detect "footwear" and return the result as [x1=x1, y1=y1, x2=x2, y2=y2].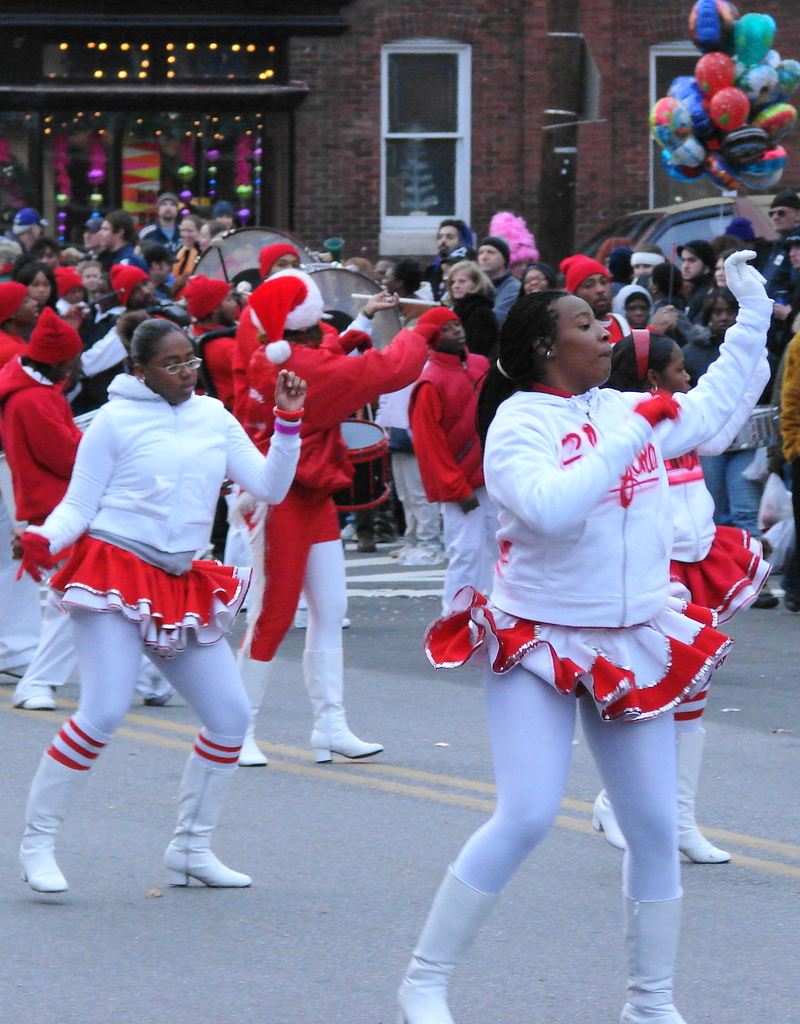
[x1=400, y1=860, x2=500, y2=1023].
